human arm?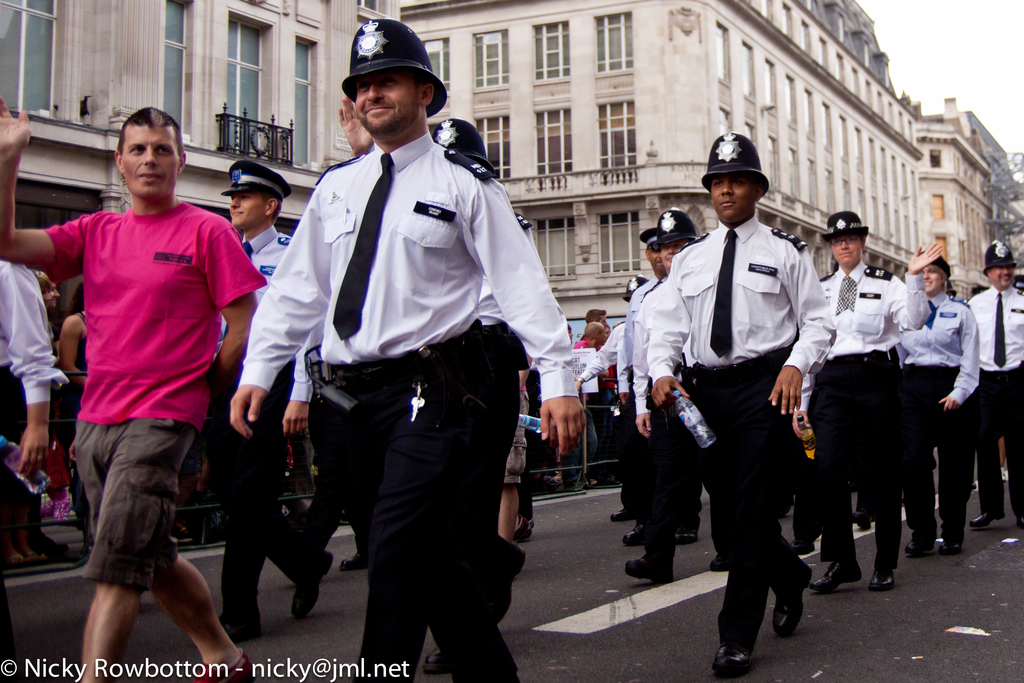
Rect(891, 237, 947, 332)
